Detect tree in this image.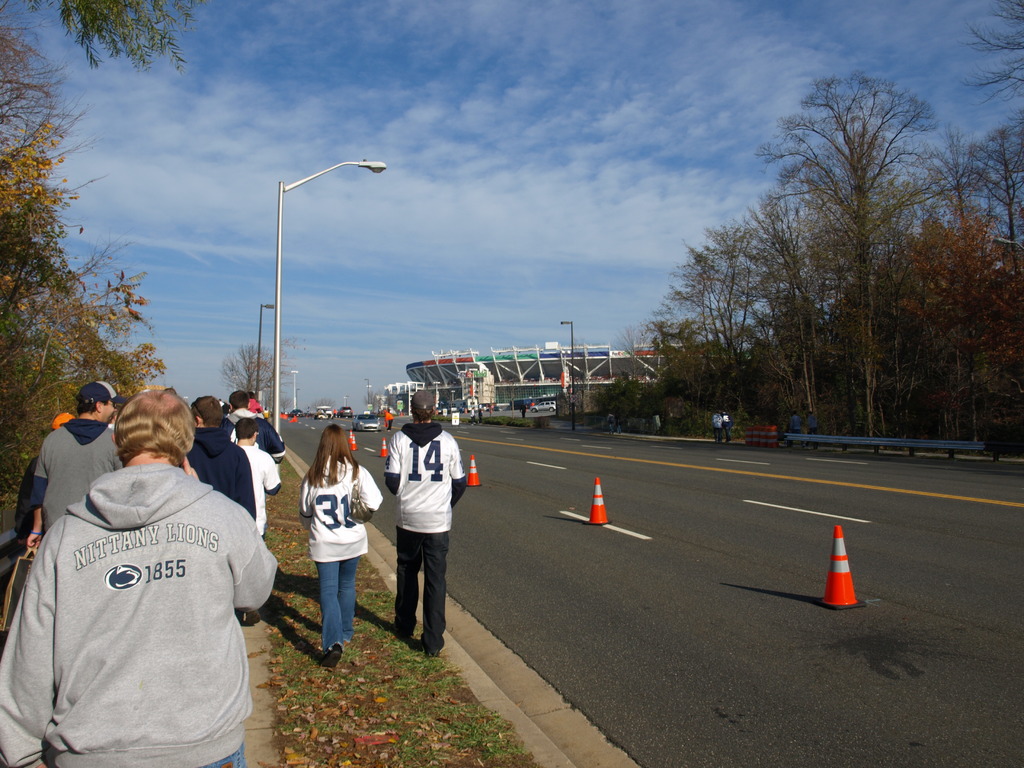
Detection: l=20, t=0, r=209, b=77.
